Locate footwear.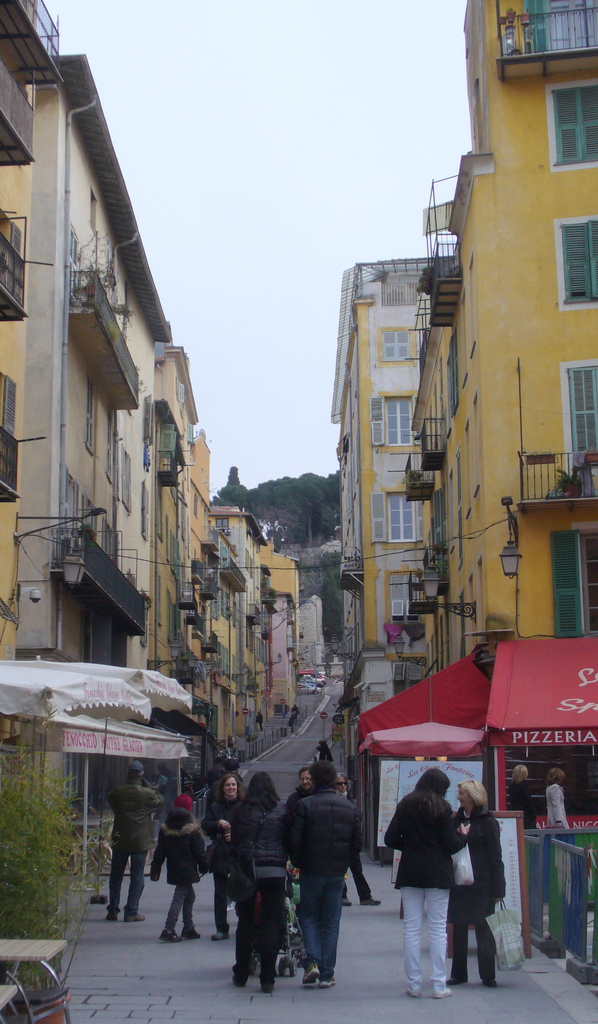
Bounding box: 363,893,383,908.
